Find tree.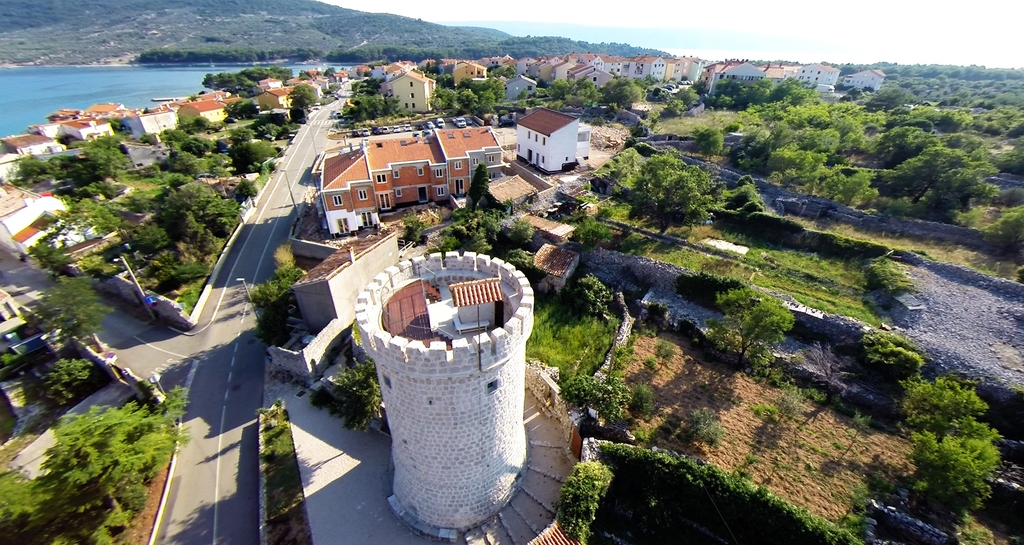
<bbox>21, 346, 107, 401</bbox>.
